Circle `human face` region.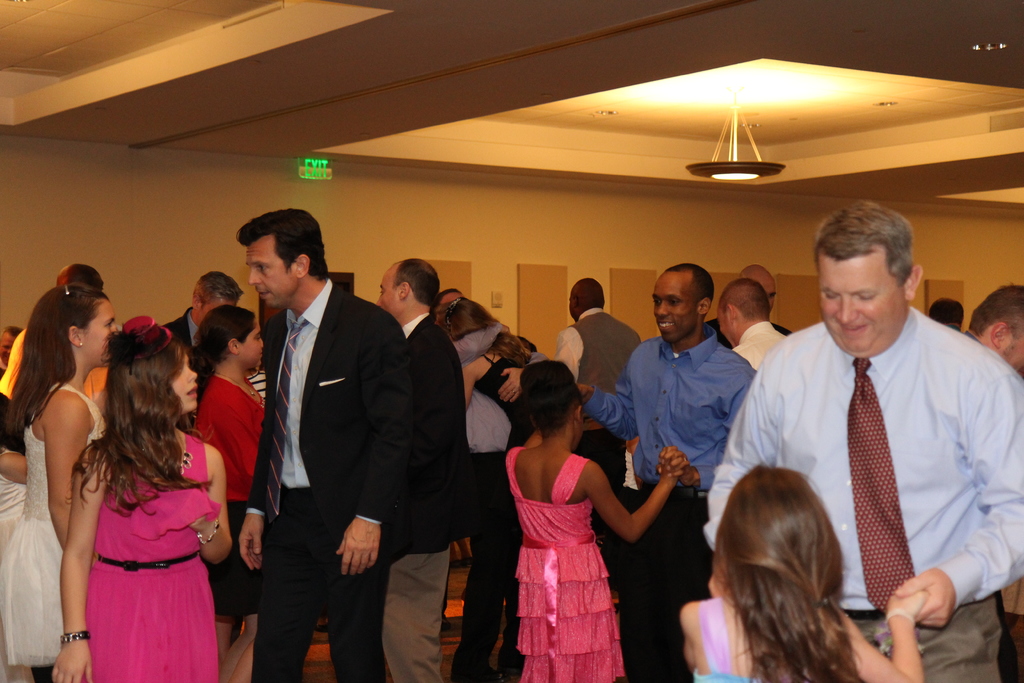
Region: <region>1006, 324, 1023, 375</region>.
